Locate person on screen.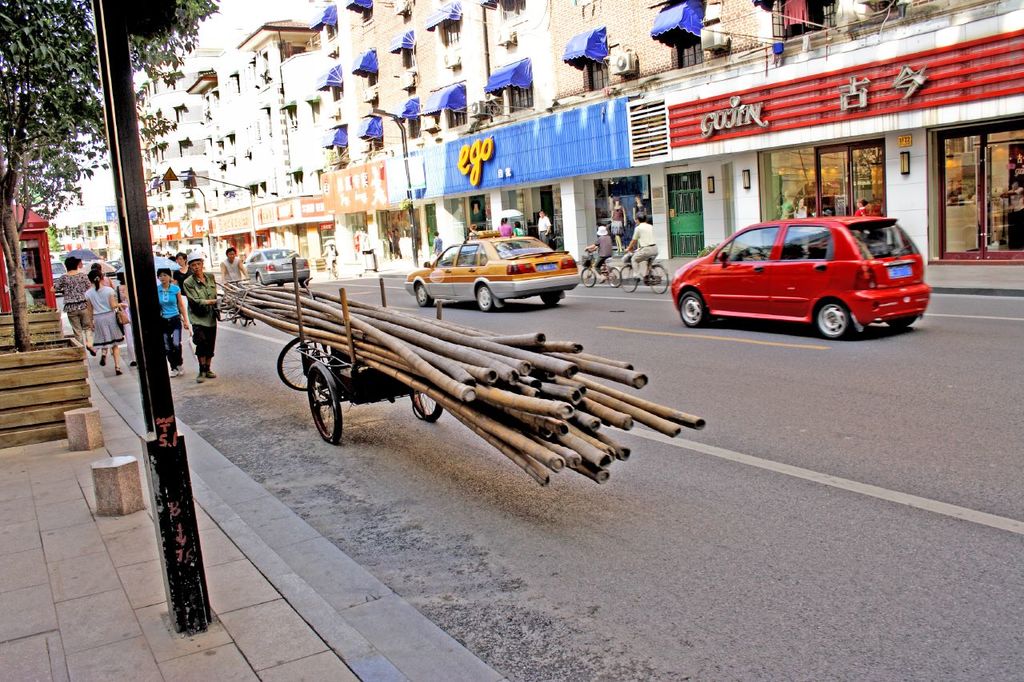
On screen at (150,265,188,379).
